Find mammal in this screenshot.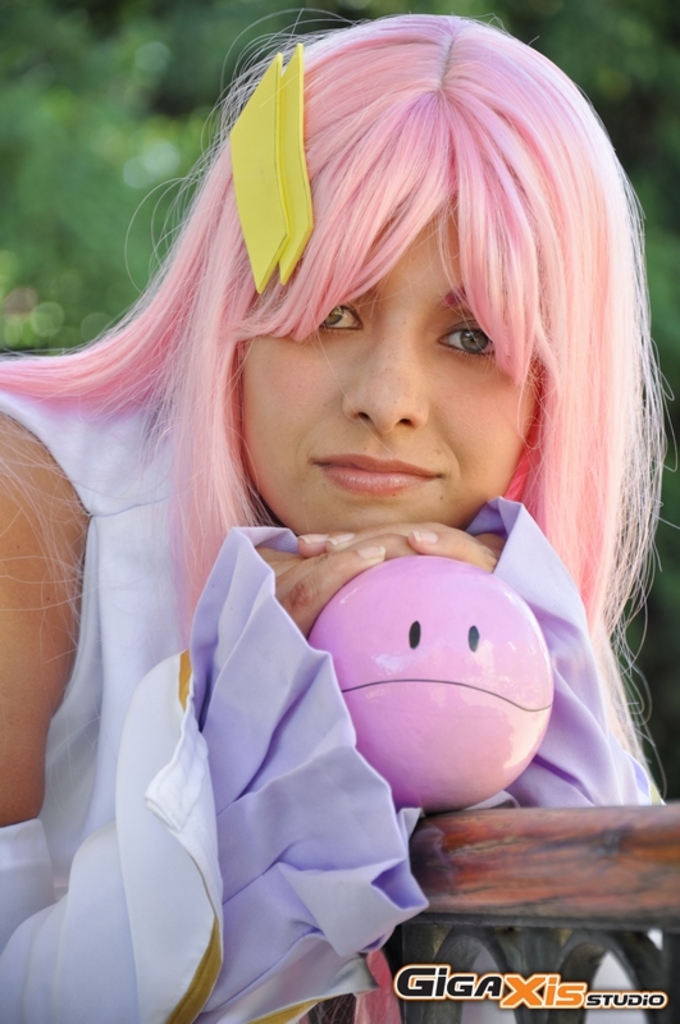
The bounding box for mammal is 0, 31, 679, 973.
